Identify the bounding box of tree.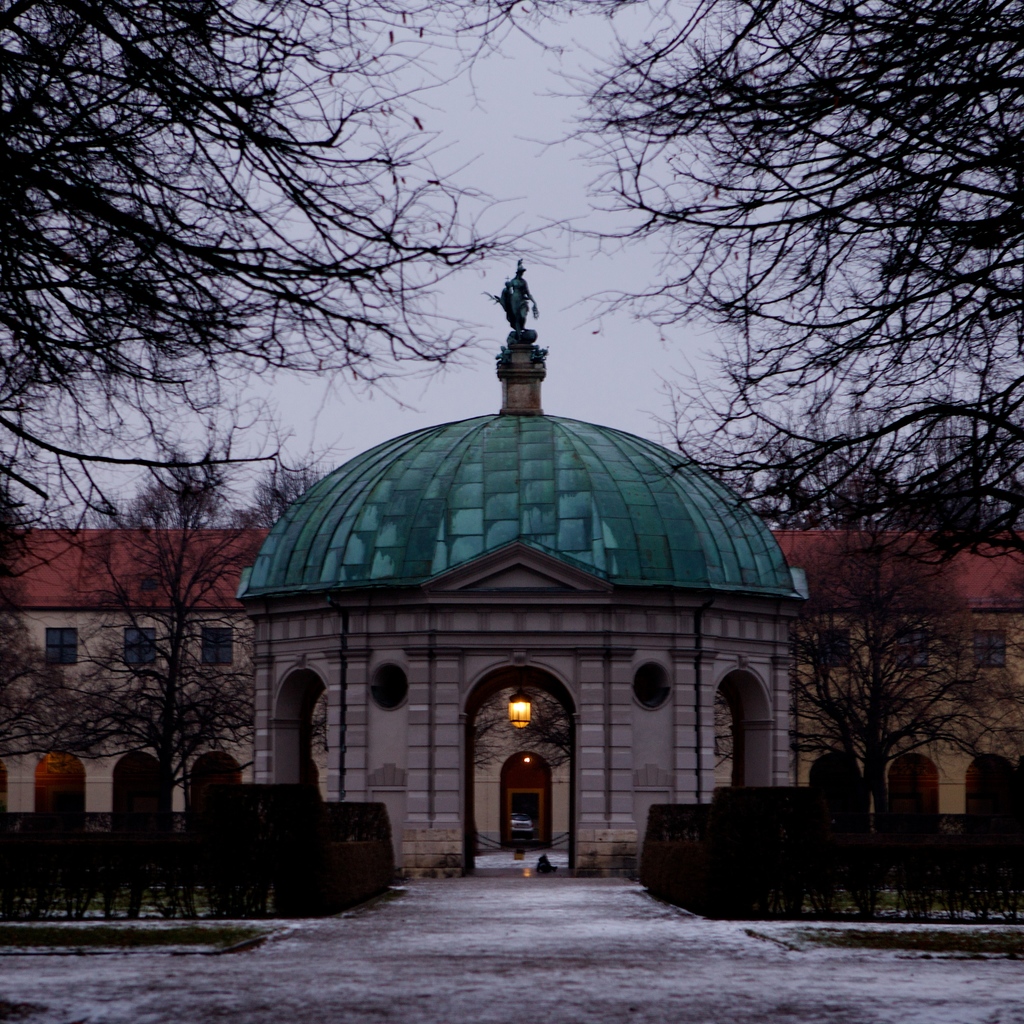
<bbox>0, 475, 127, 765</bbox>.
